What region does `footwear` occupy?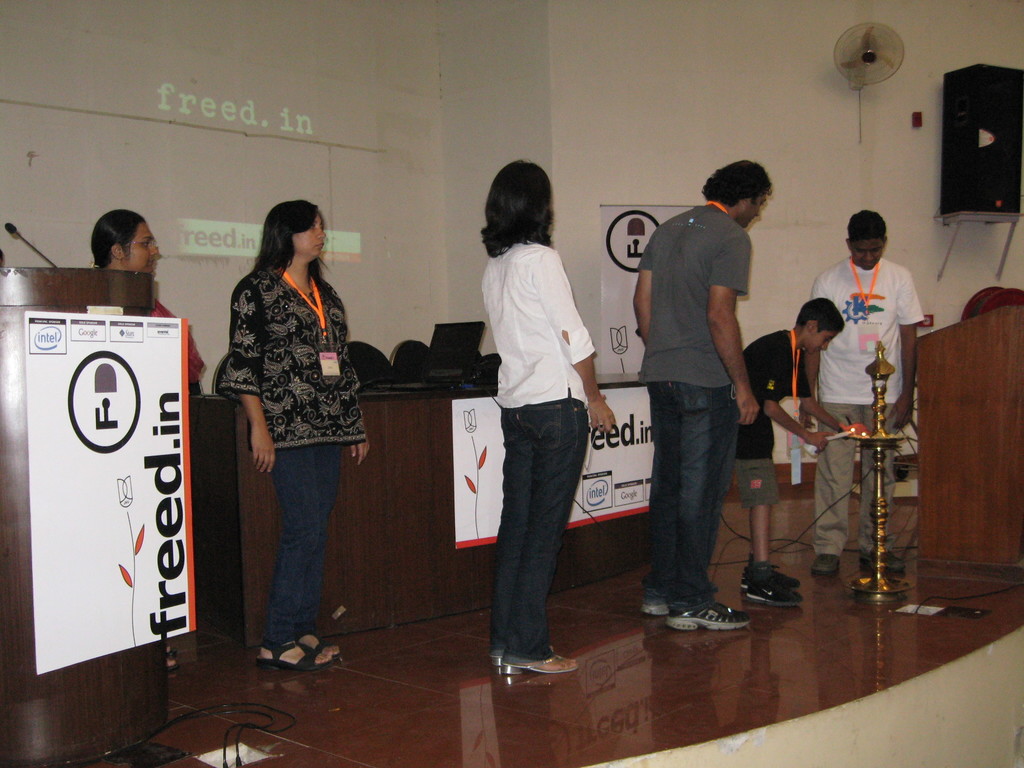
490/654/500/666.
